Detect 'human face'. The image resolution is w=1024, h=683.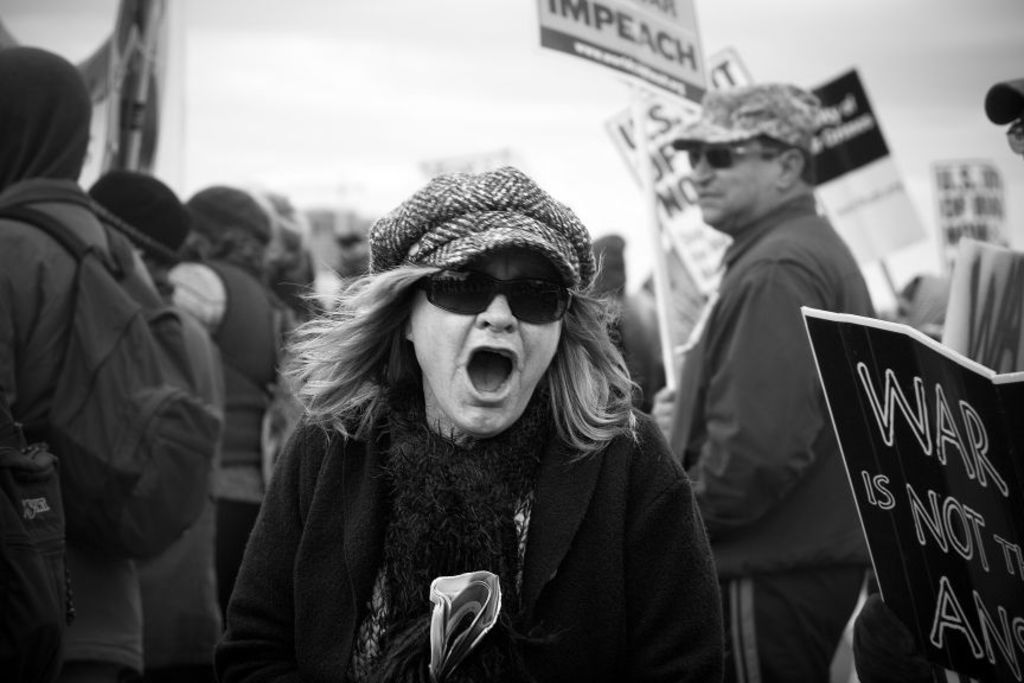
[x1=689, y1=139, x2=774, y2=226].
